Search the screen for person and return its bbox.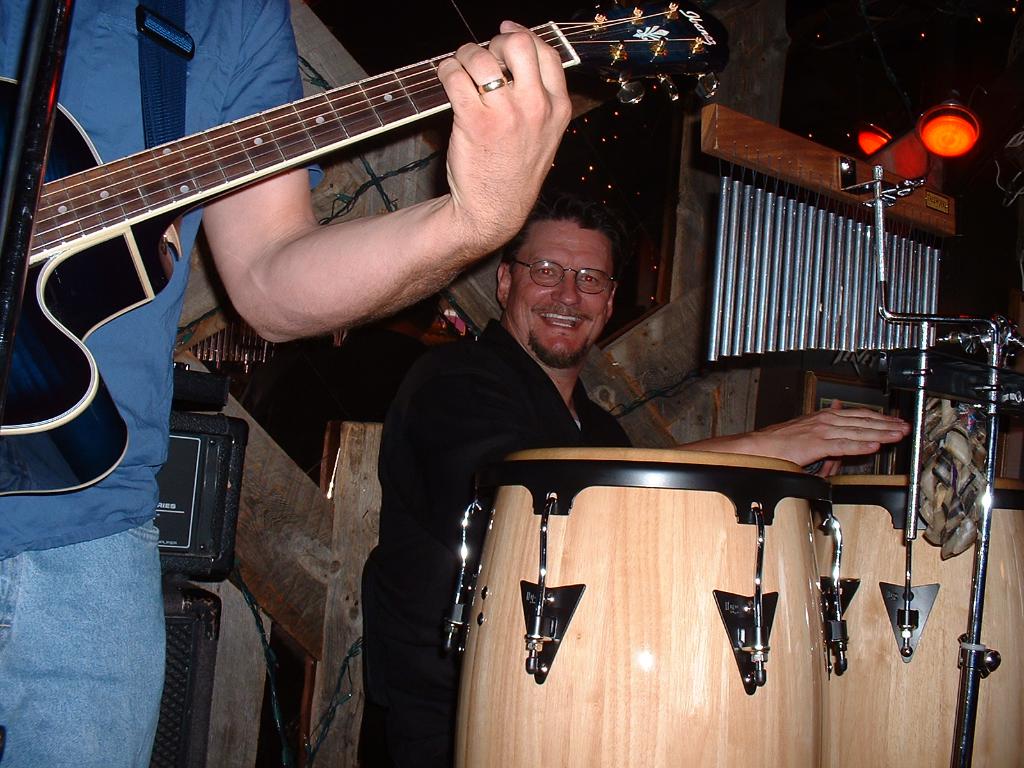
Found: bbox(0, 0, 573, 767).
